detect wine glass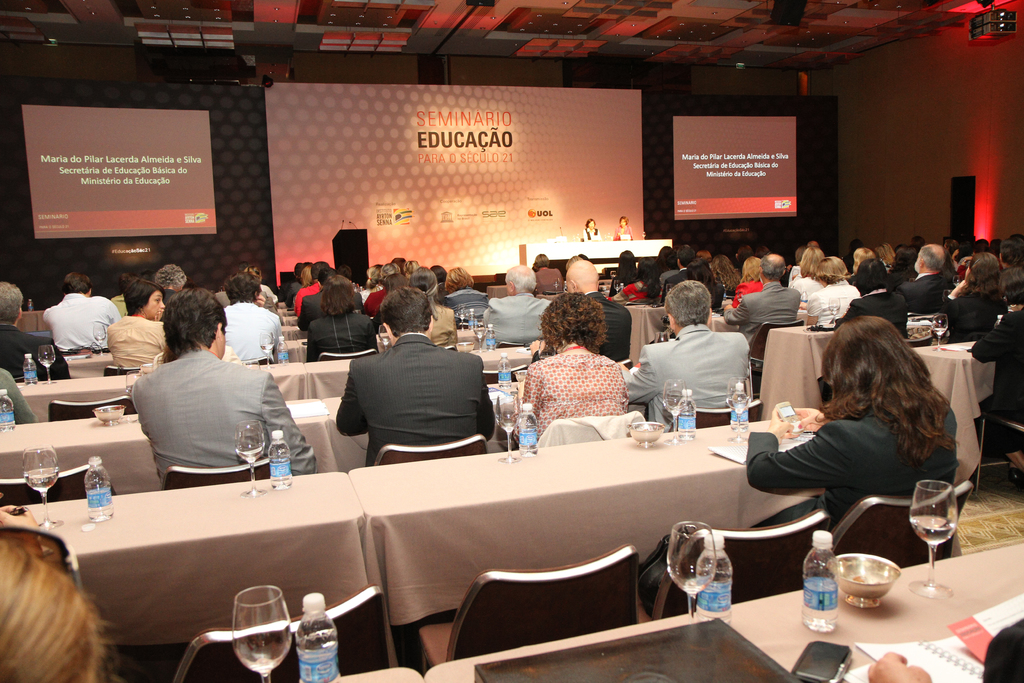
bbox(829, 299, 841, 321)
